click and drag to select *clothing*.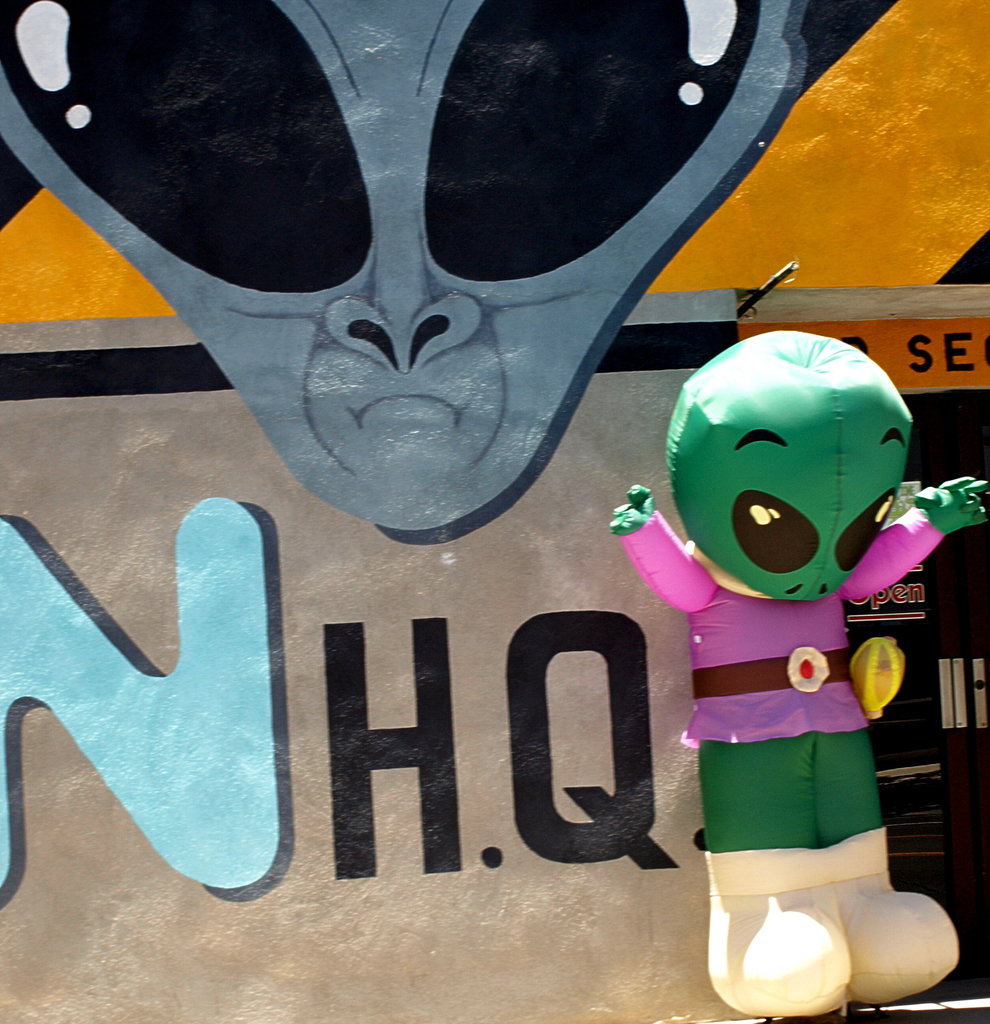
Selection: select_region(635, 529, 929, 821).
